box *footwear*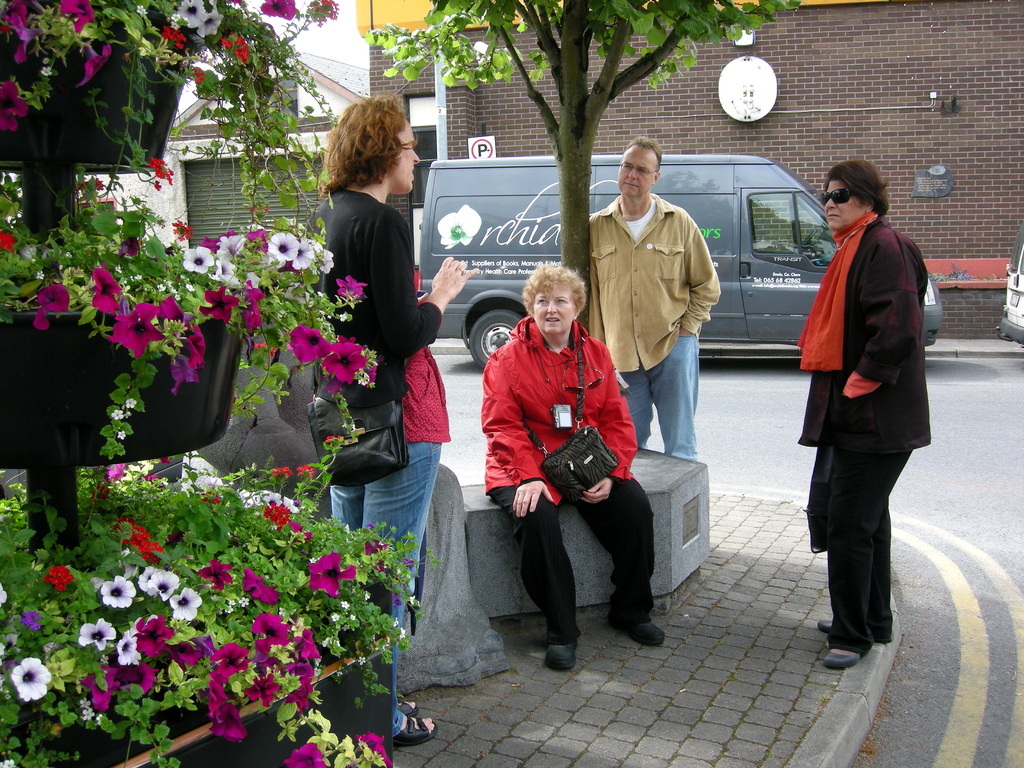
box=[606, 619, 666, 643]
